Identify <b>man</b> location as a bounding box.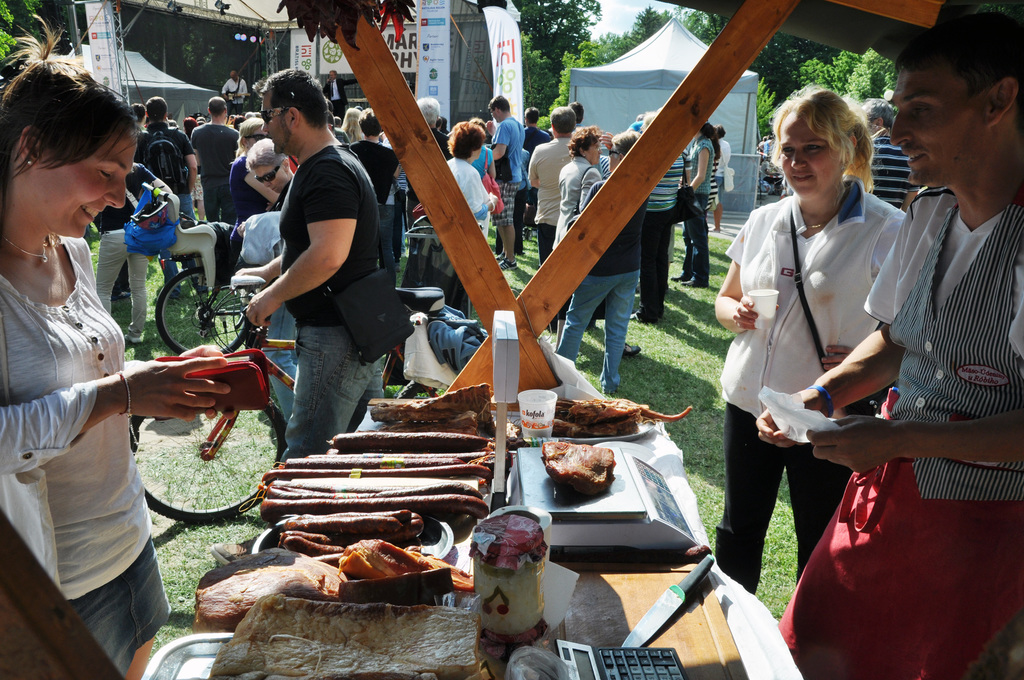
l=237, t=64, r=414, b=467.
